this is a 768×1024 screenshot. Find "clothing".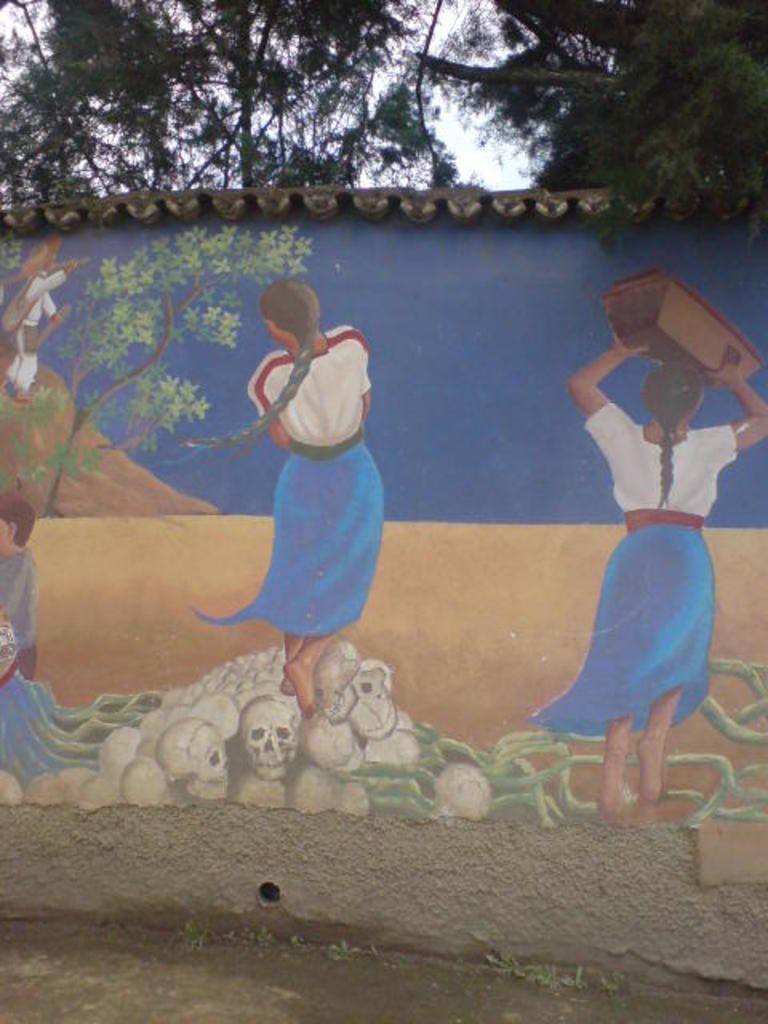
Bounding box: <box>525,522,717,738</box>.
